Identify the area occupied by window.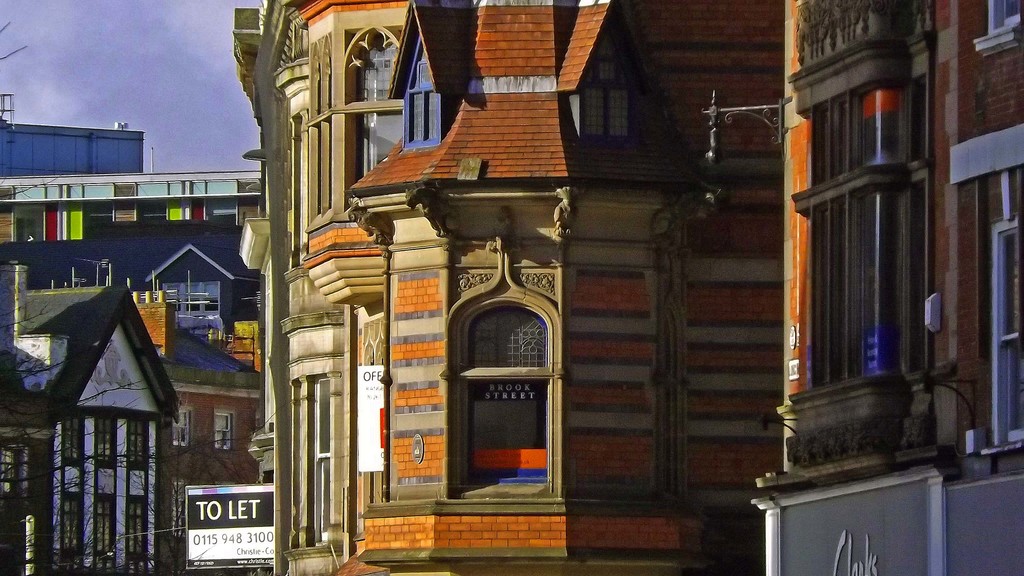
Area: 464,304,548,486.
